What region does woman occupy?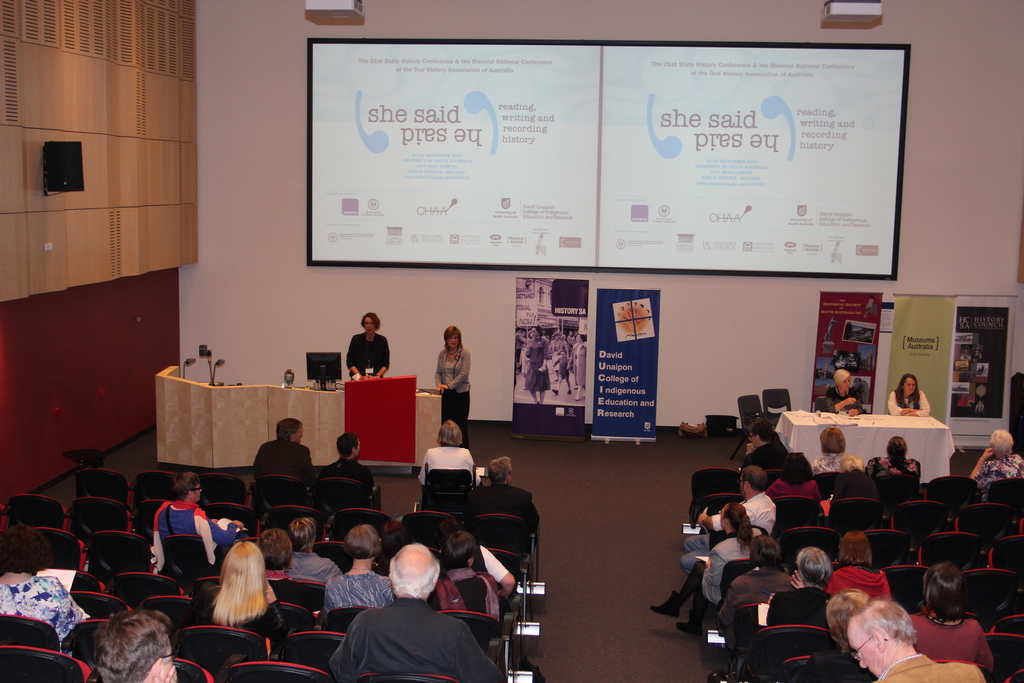
[169, 524, 276, 655].
